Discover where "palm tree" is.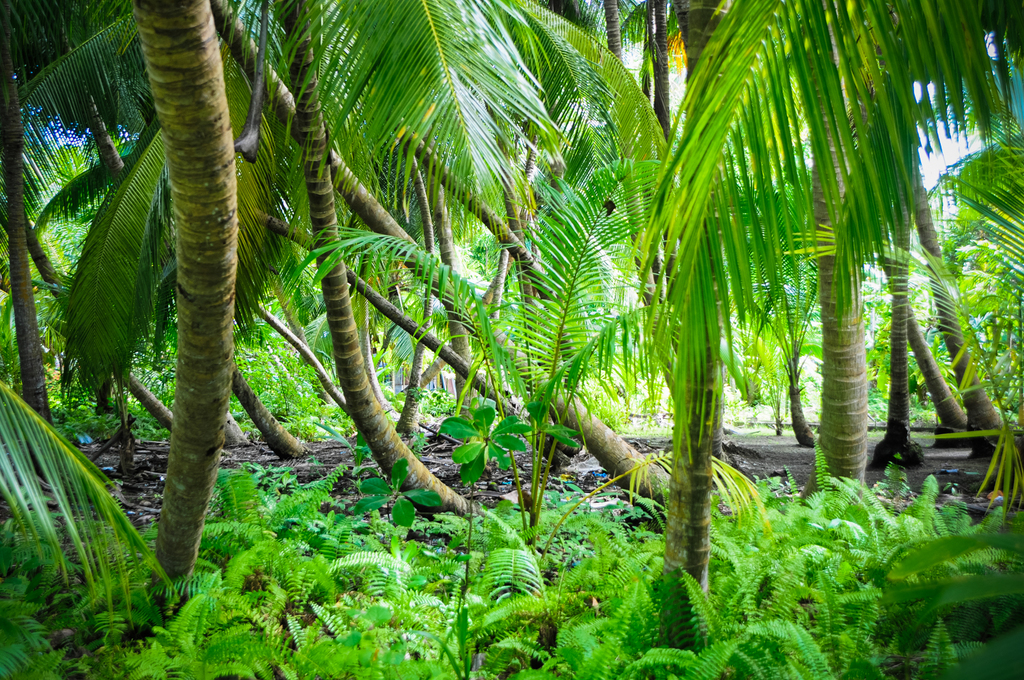
Discovered at locate(6, 0, 592, 486).
